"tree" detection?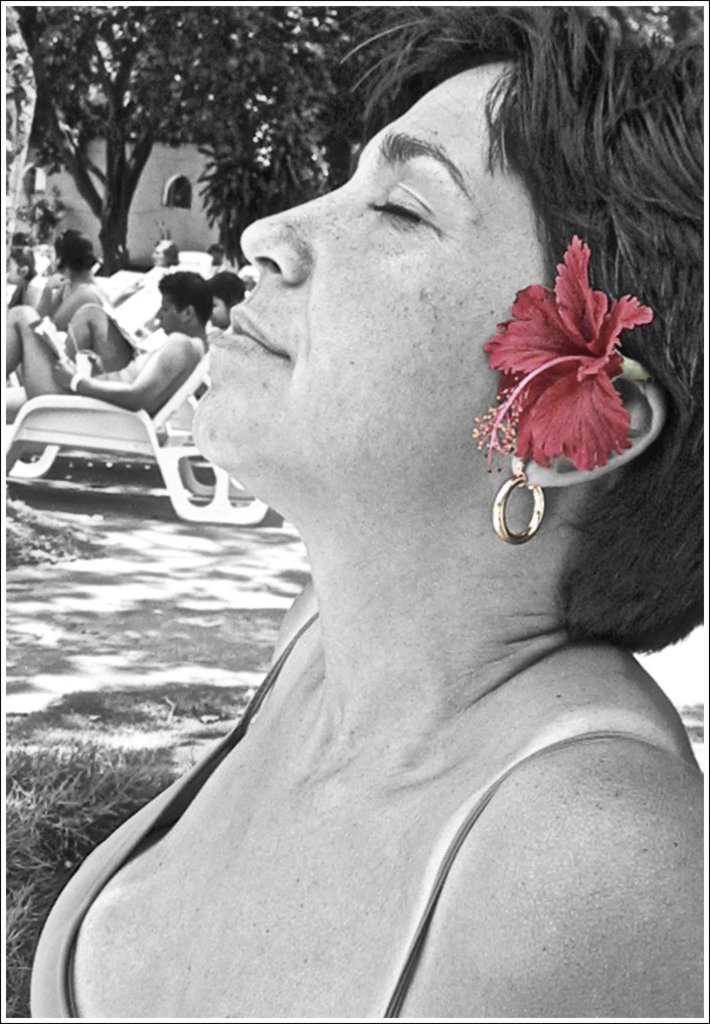
<box>1,0,393,280</box>
